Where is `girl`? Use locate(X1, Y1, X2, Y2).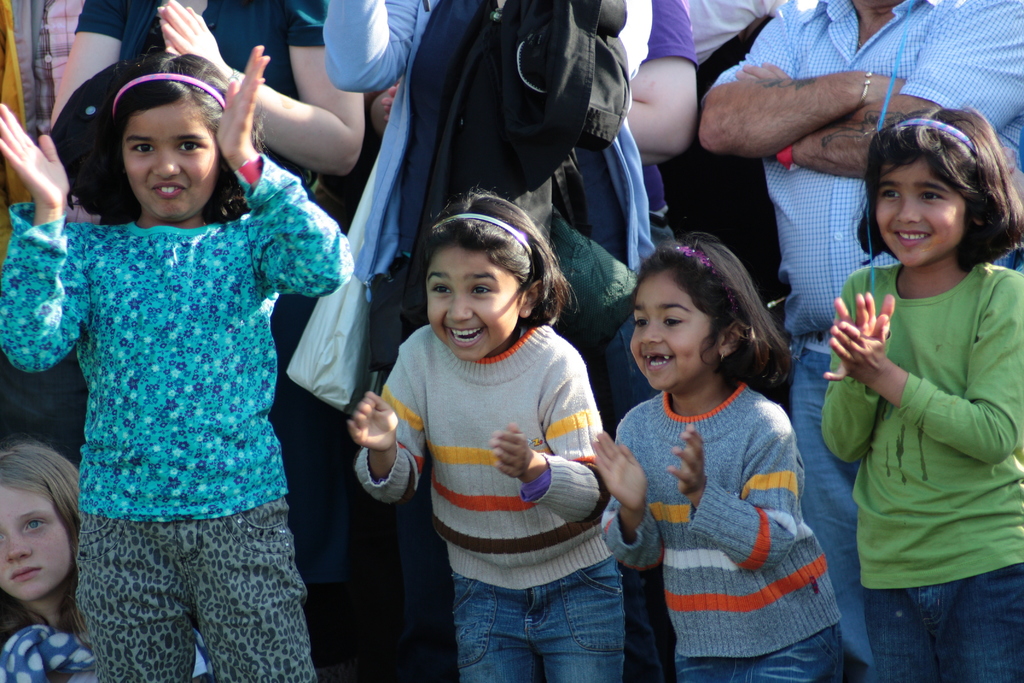
locate(0, 42, 356, 682).
